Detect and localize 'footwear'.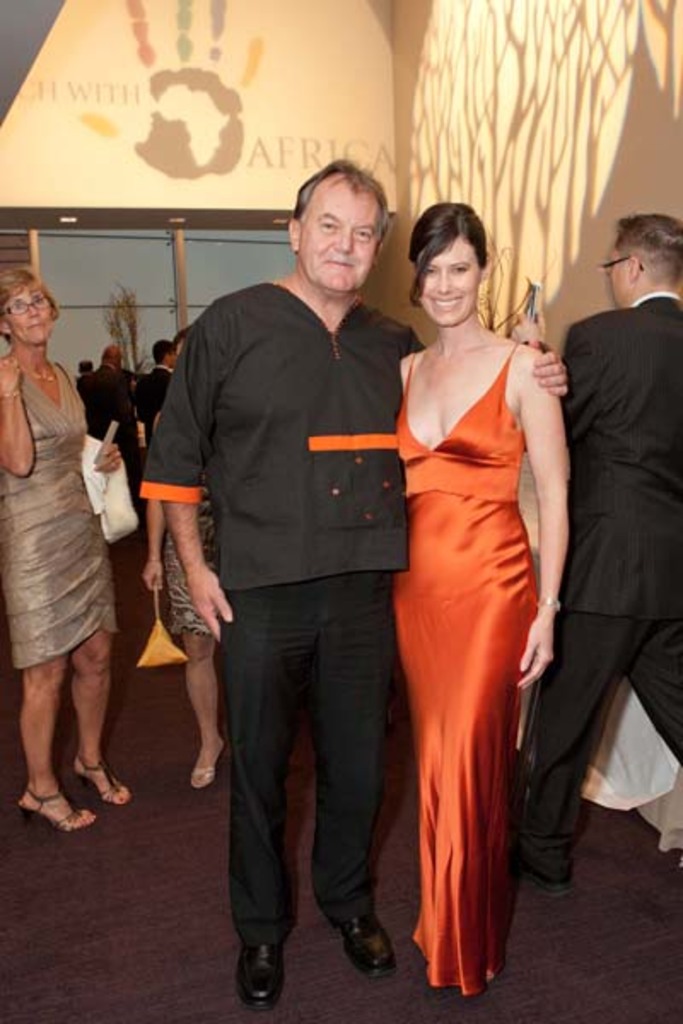
Localized at x1=15 y1=788 x2=101 y2=840.
